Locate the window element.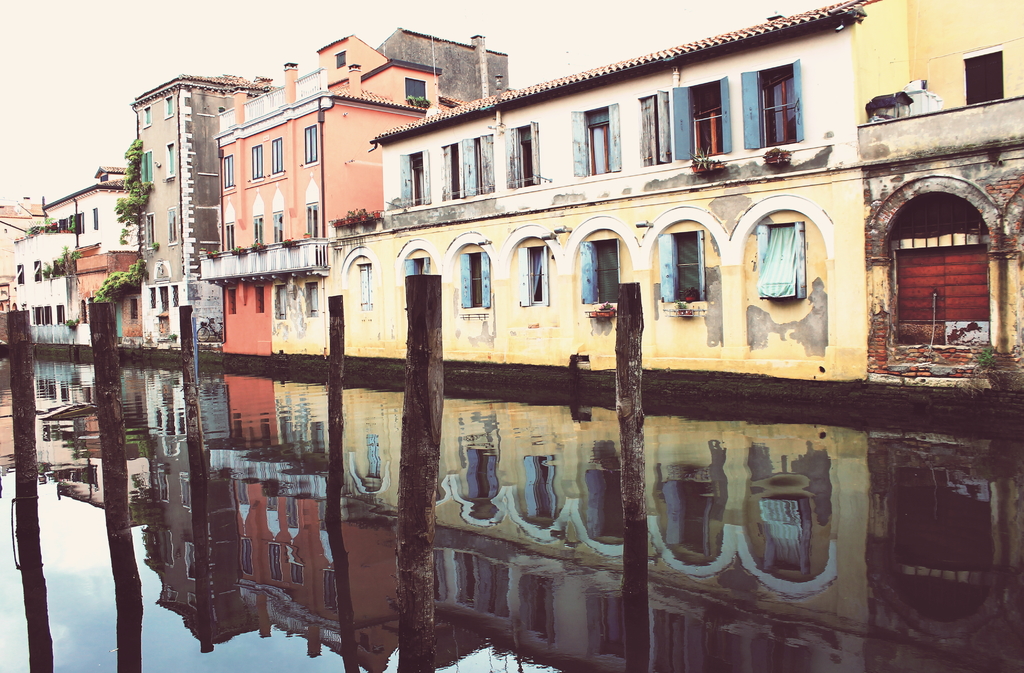
Element bbox: bbox=(164, 99, 175, 113).
